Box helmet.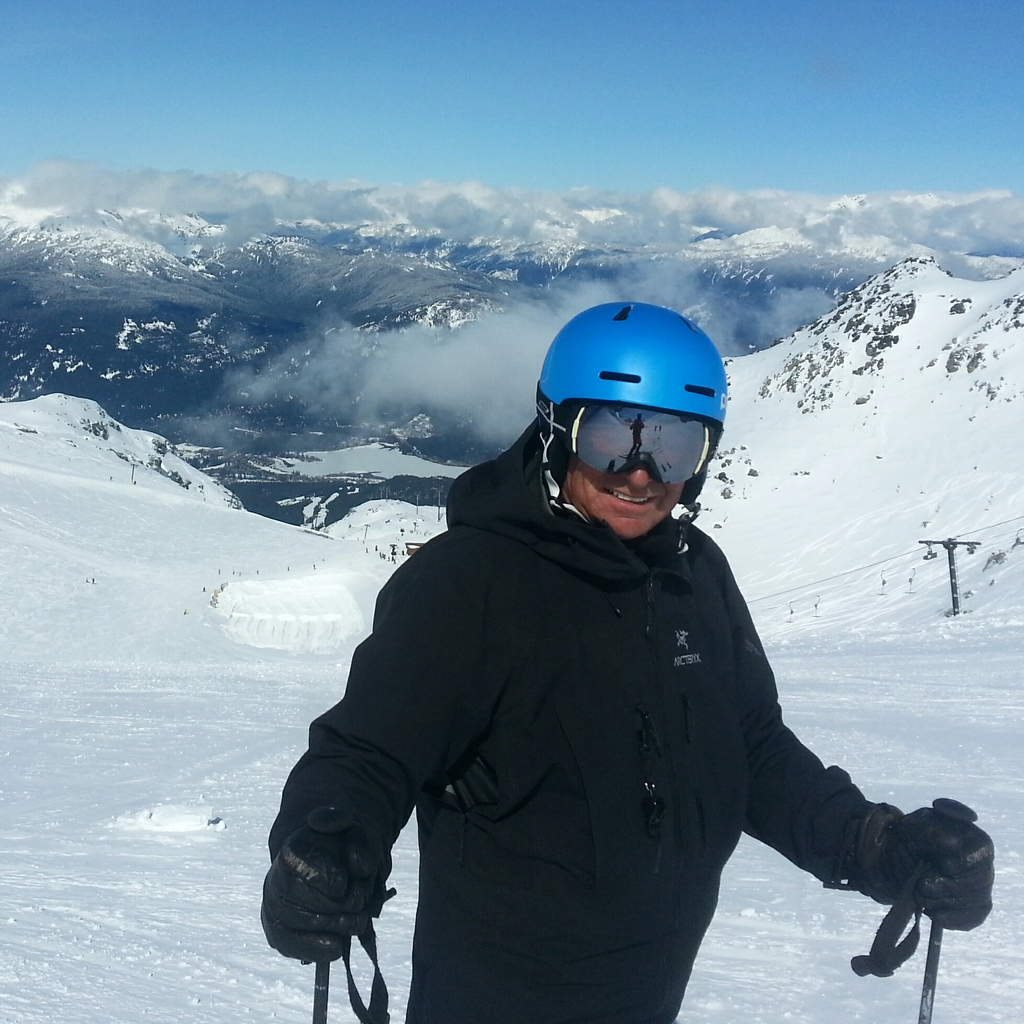
select_region(542, 317, 727, 551).
